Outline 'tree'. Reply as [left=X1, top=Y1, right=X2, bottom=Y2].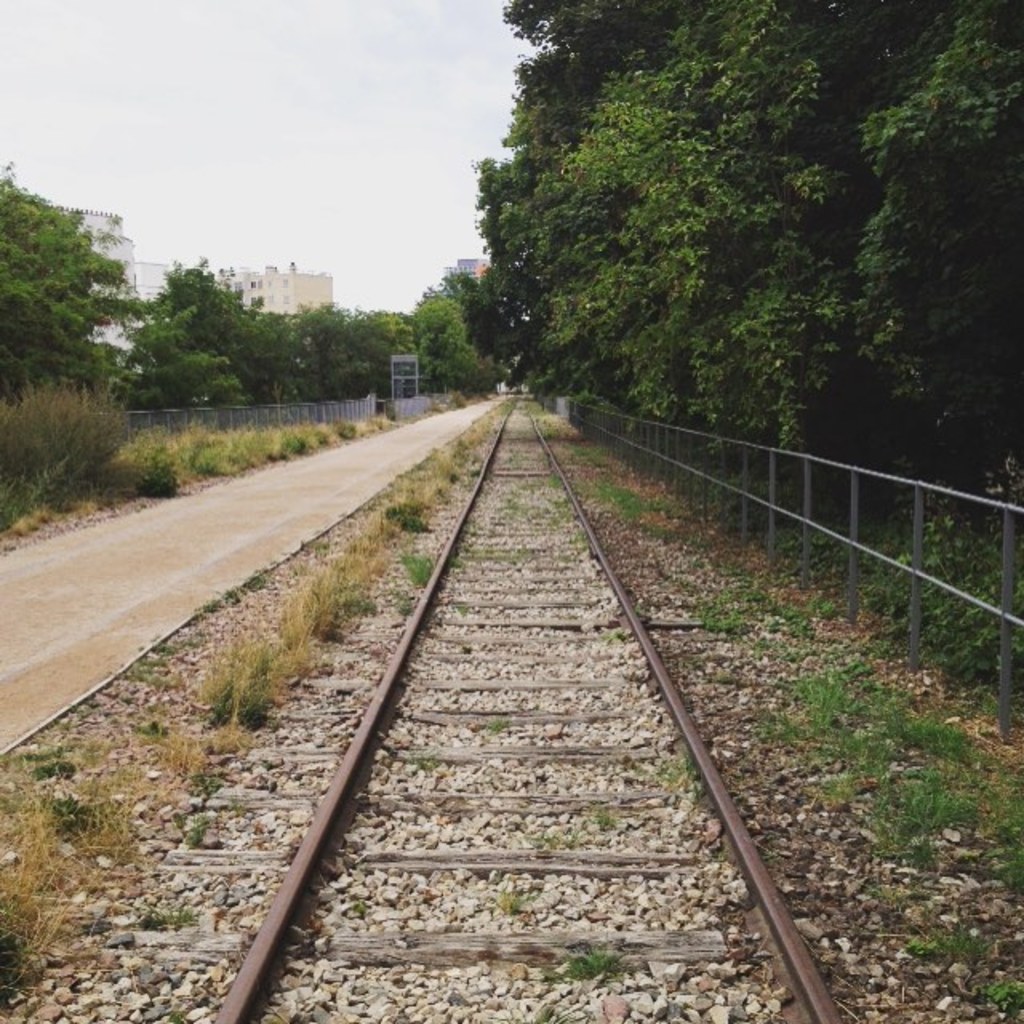
[left=149, top=243, right=318, bottom=414].
